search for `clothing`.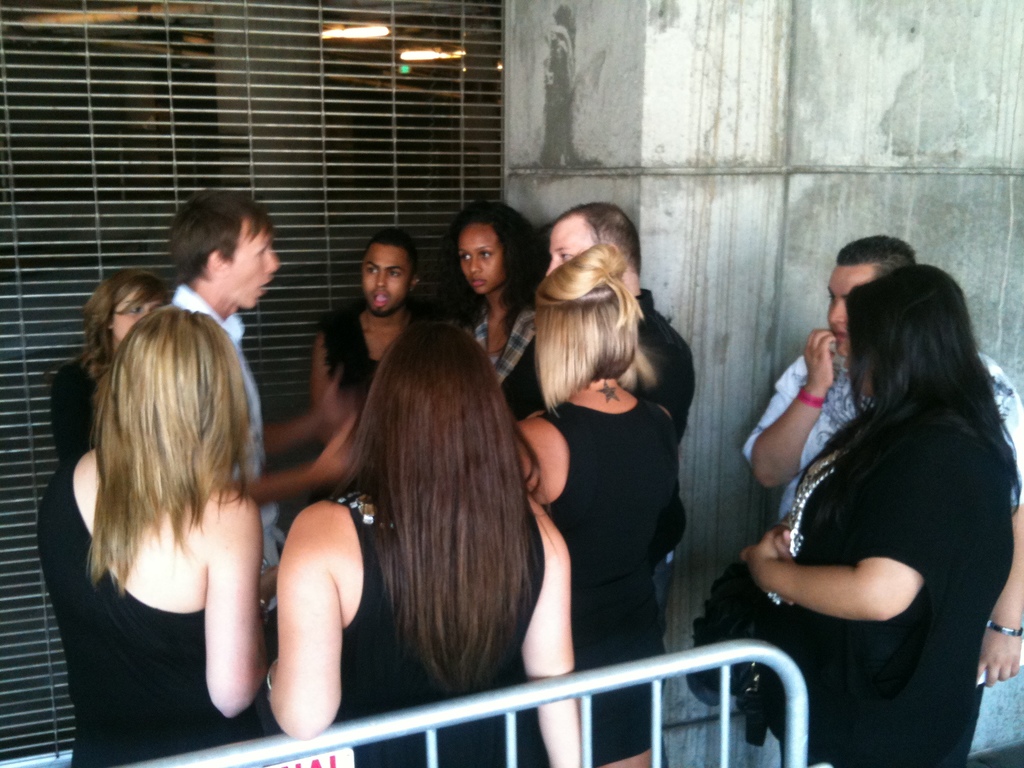
Found at (735,339,1022,767).
